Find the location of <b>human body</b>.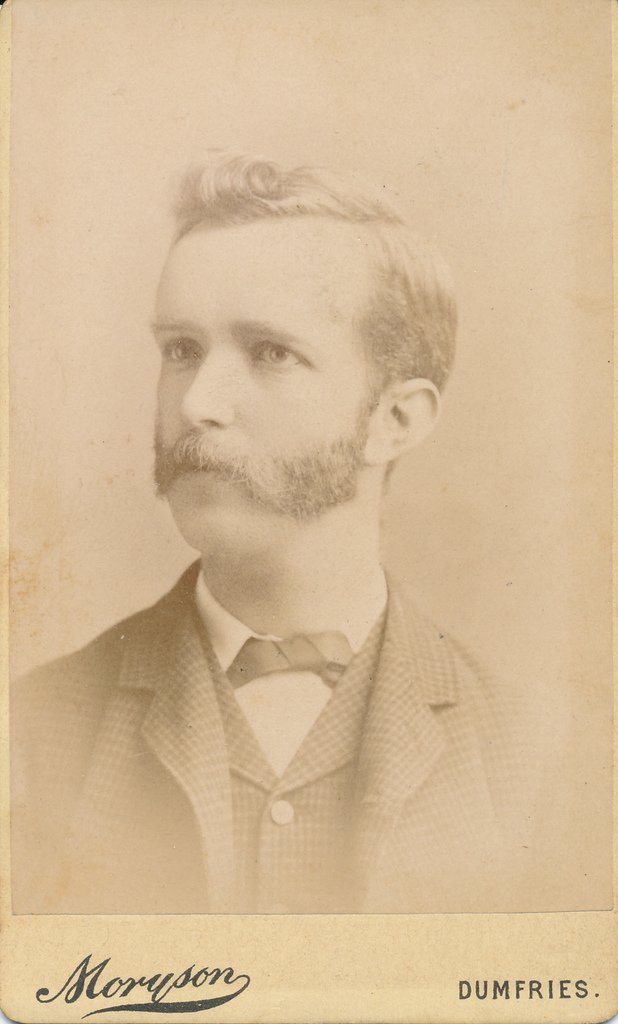
Location: select_region(61, 254, 526, 901).
